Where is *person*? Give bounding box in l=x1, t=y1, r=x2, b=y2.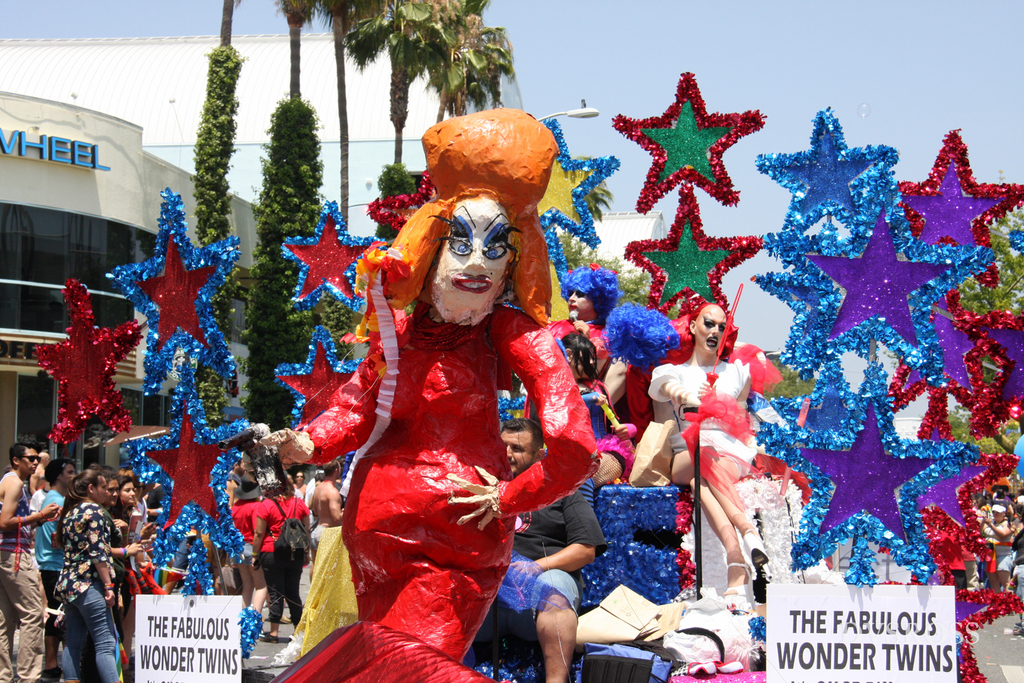
l=648, t=302, r=762, b=597.
